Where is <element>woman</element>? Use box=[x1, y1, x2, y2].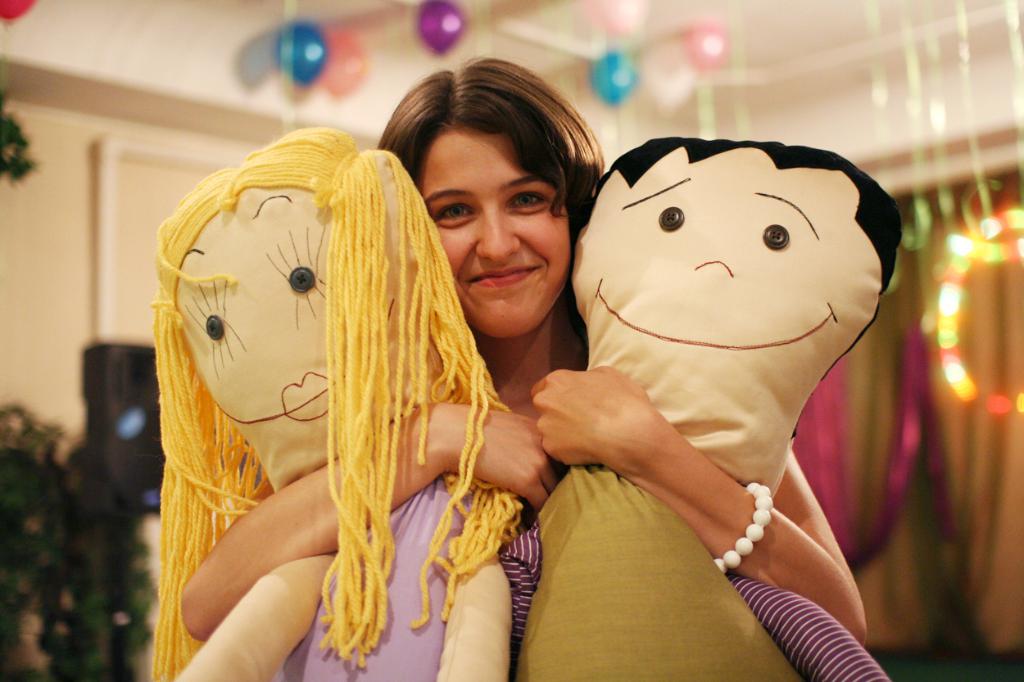
box=[261, 99, 863, 666].
